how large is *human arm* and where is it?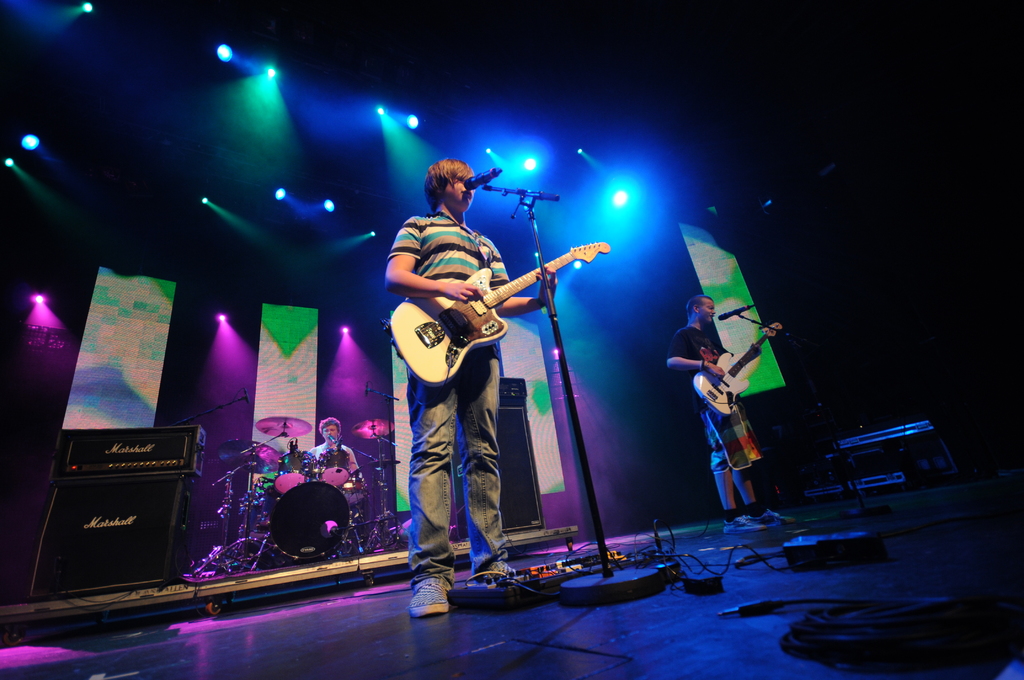
Bounding box: bbox=[488, 248, 558, 318].
